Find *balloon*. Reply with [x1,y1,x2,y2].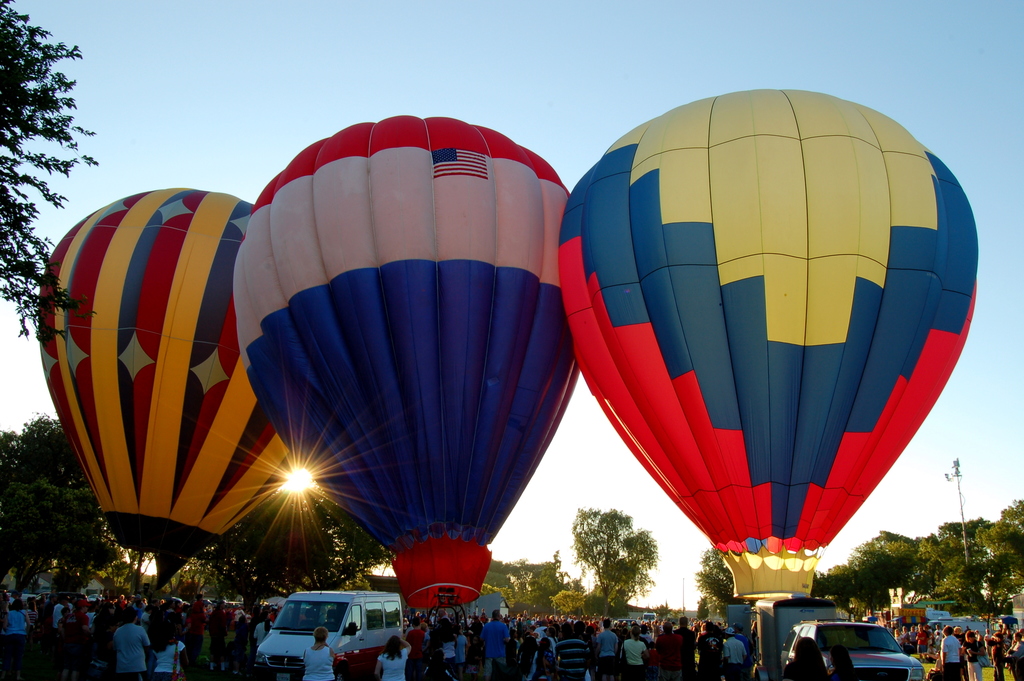
[45,184,288,587].
